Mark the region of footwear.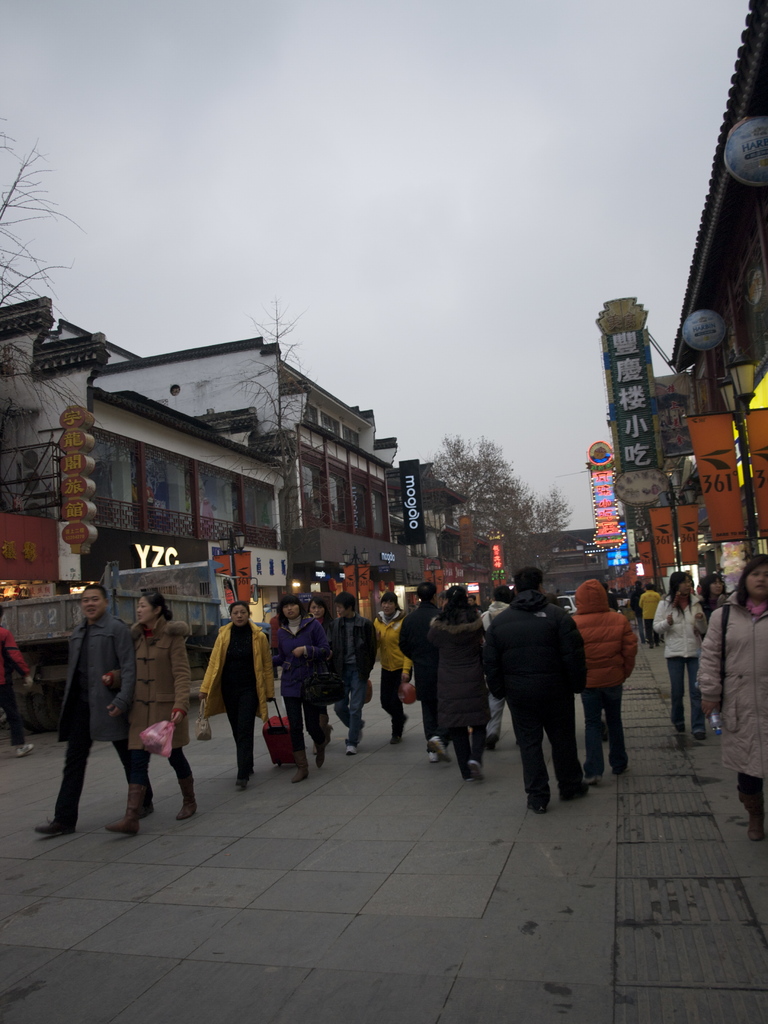
Region: BBox(669, 727, 685, 735).
